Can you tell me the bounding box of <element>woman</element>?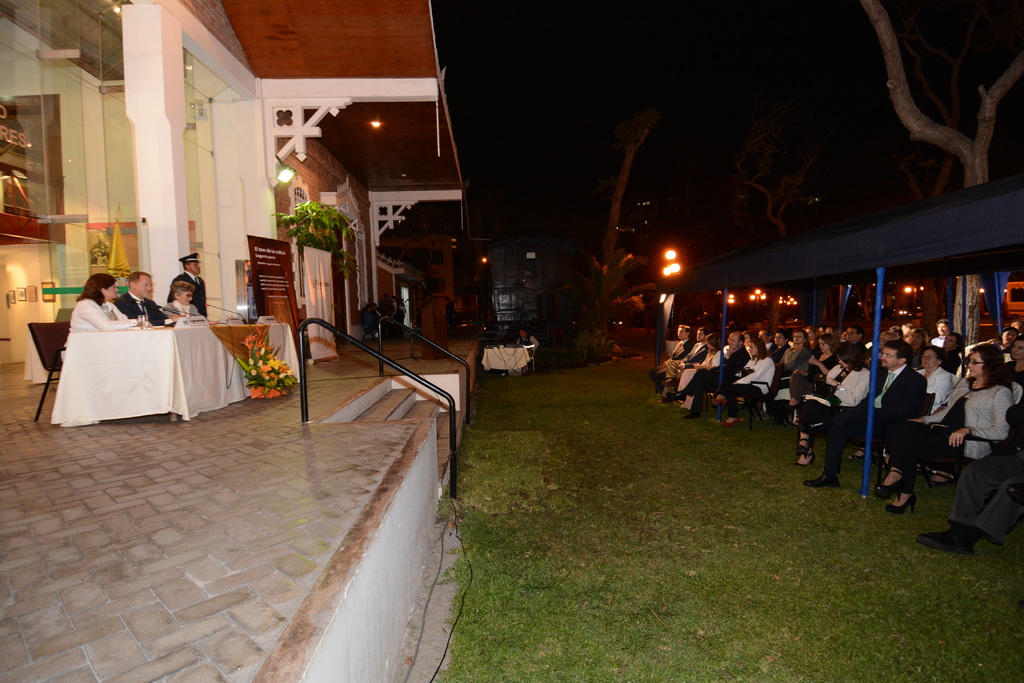
880:342:1018:520.
